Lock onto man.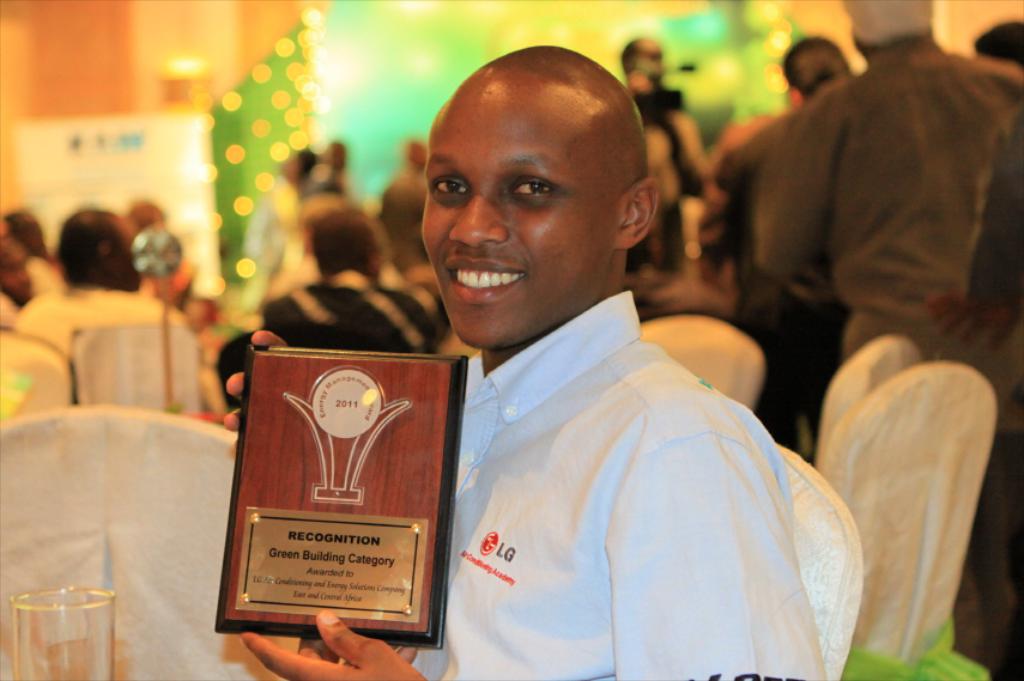
Locked: crop(216, 44, 824, 680).
